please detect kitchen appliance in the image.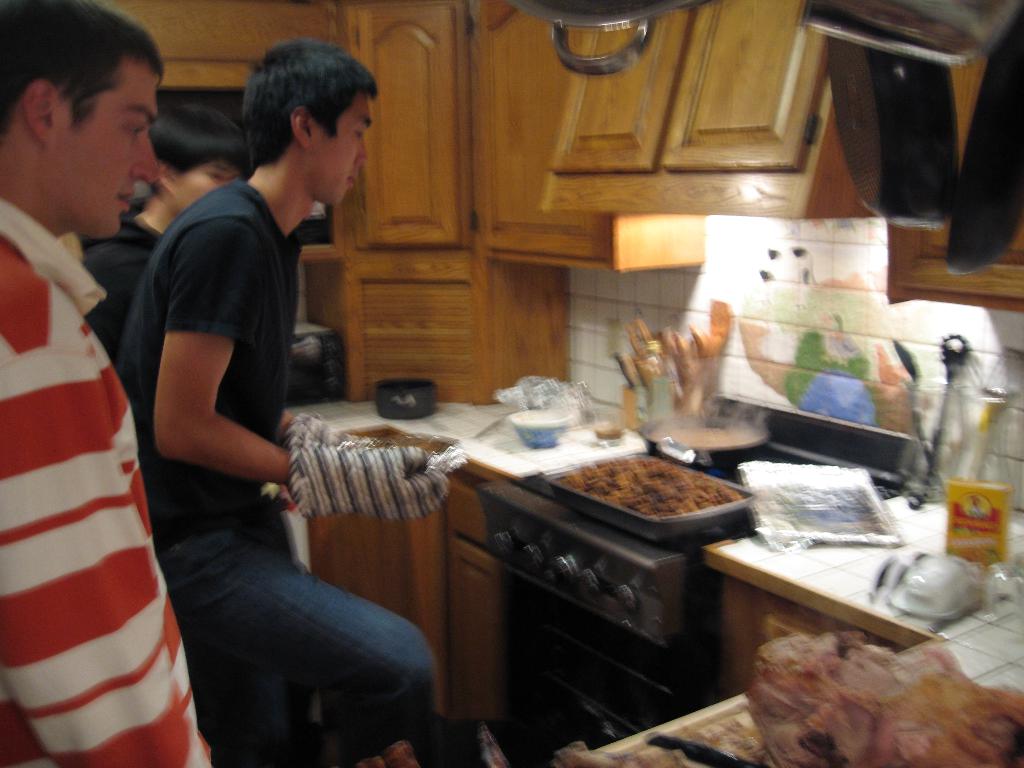
(left=892, top=331, right=948, bottom=484).
